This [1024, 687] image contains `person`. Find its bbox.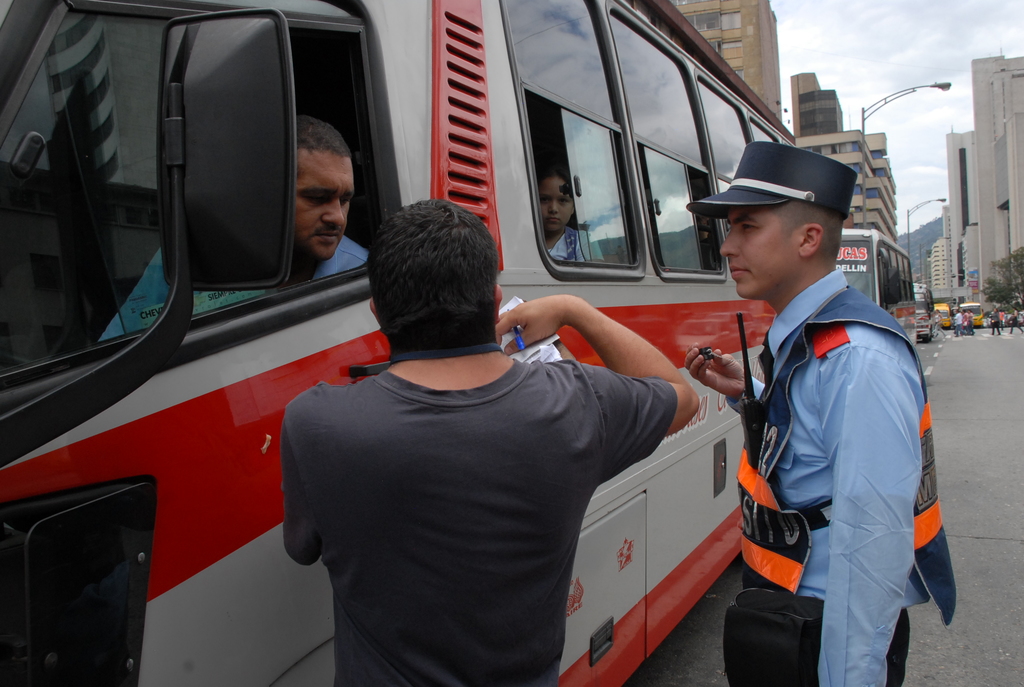
select_region(694, 127, 934, 686).
